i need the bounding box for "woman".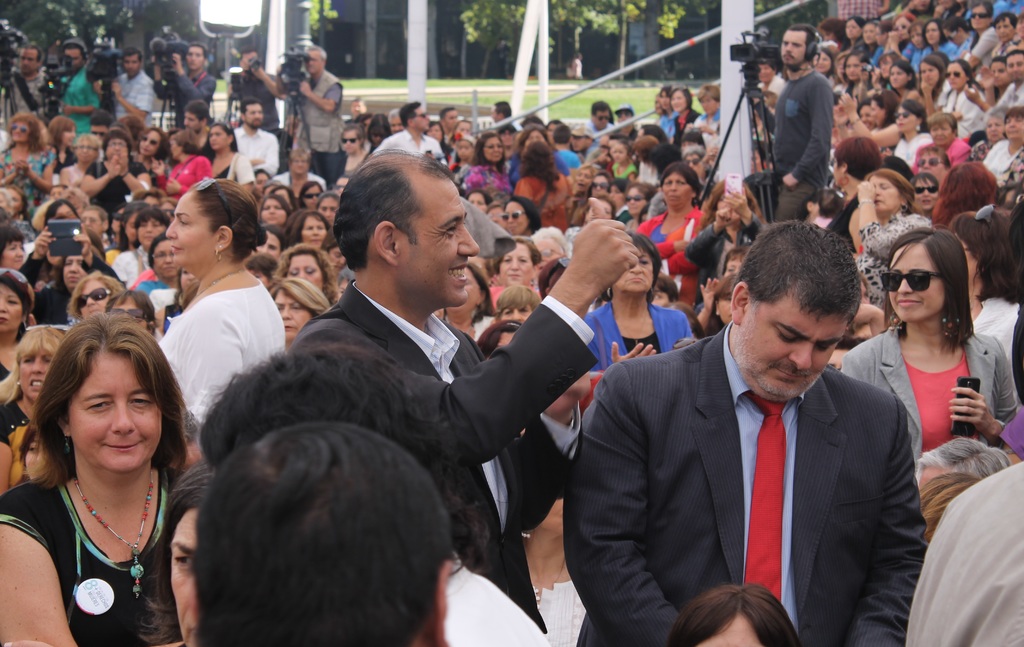
Here it is: 582:234:695:370.
